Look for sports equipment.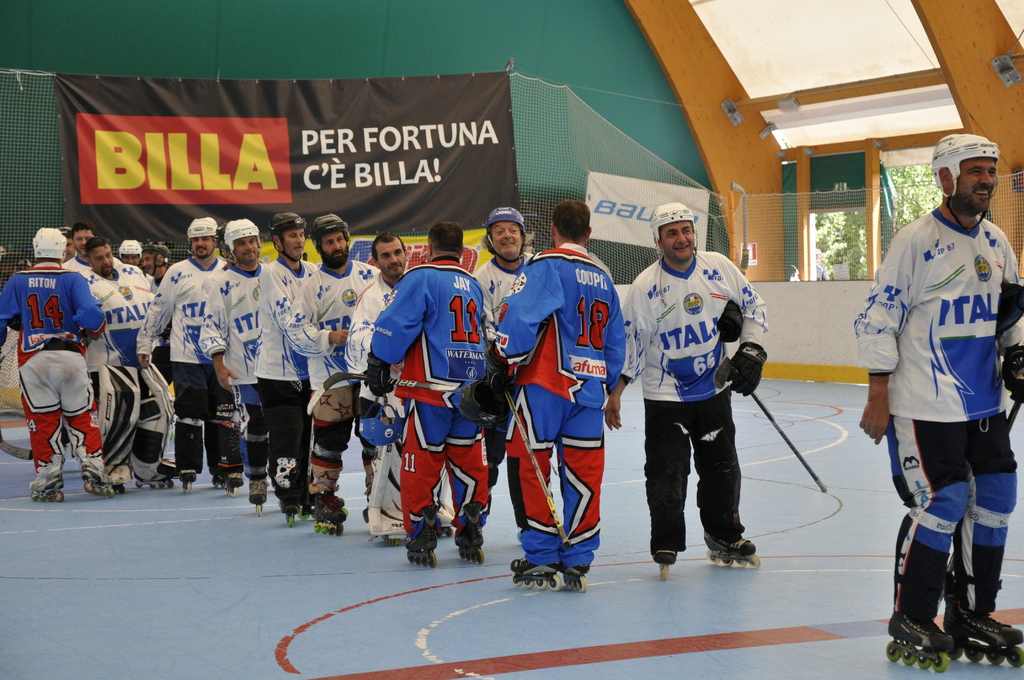
Found: left=224, top=471, right=244, bottom=499.
